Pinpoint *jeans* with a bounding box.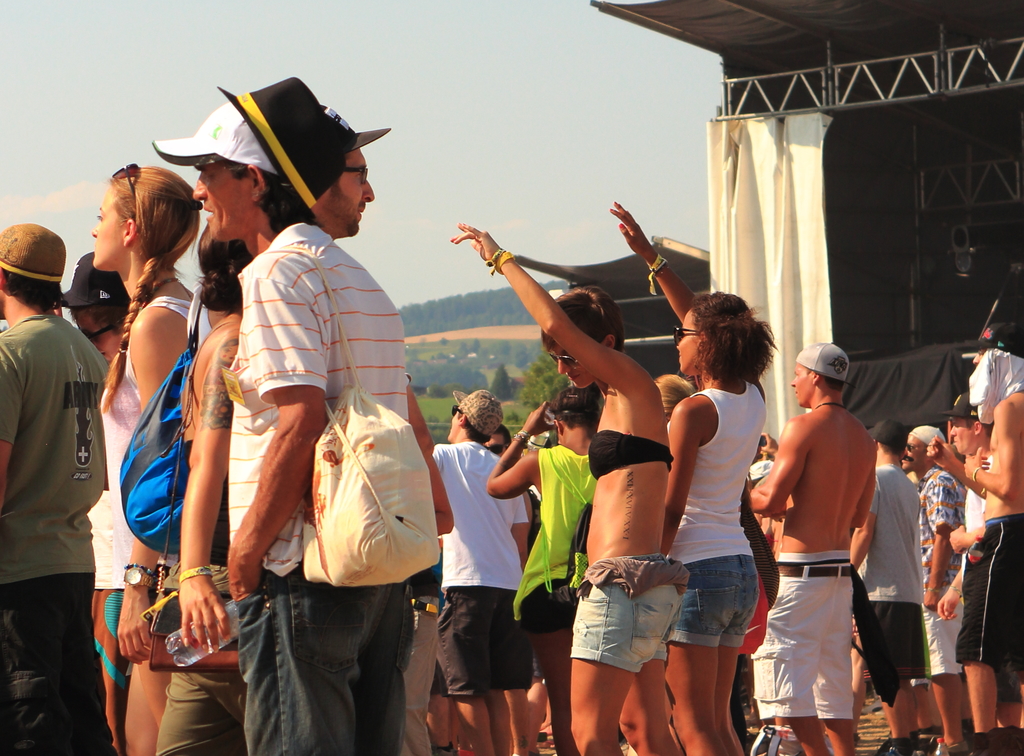
box(233, 570, 417, 755).
